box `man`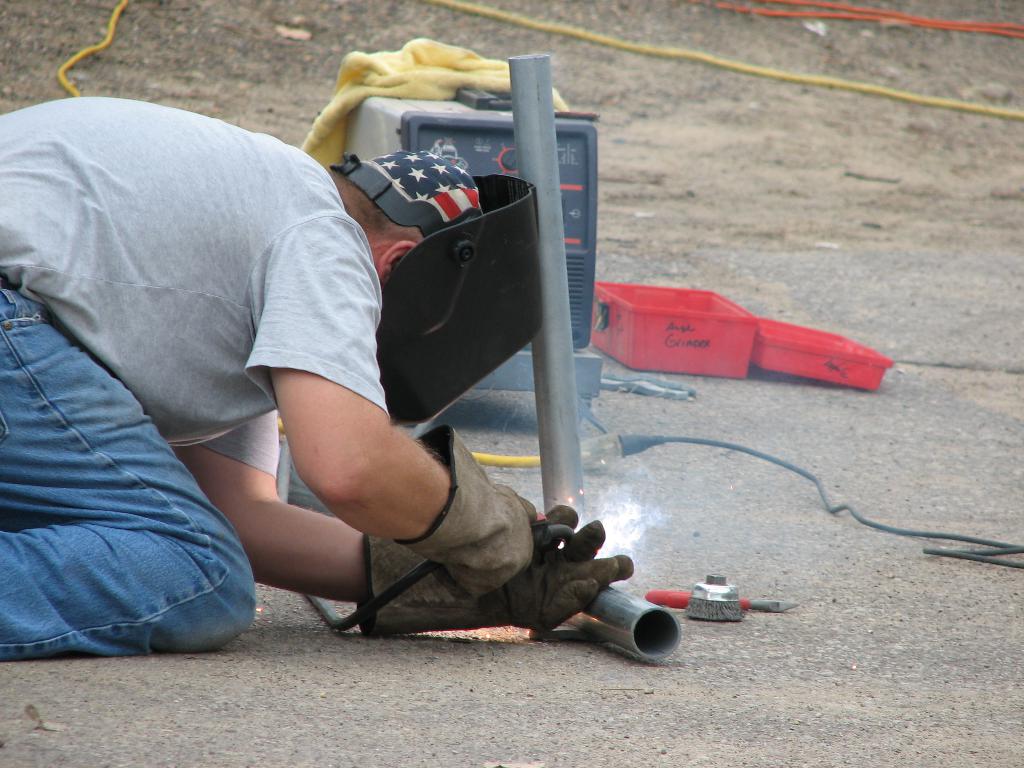
rect(0, 98, 634, 669)
